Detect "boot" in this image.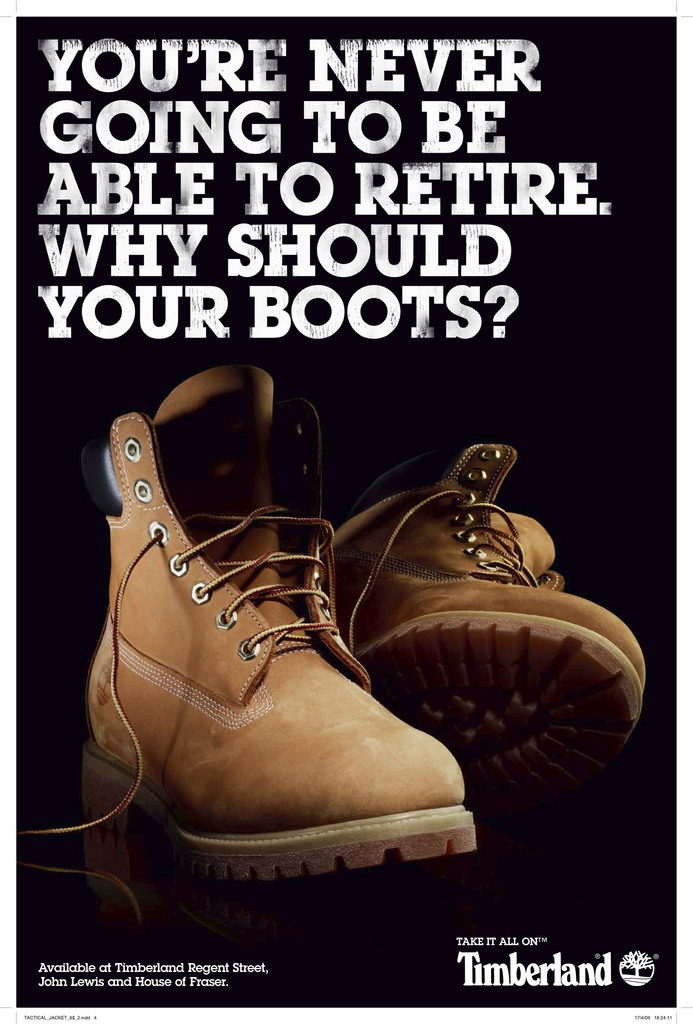
Detection: l=314, t=431, r=659, b=816.
